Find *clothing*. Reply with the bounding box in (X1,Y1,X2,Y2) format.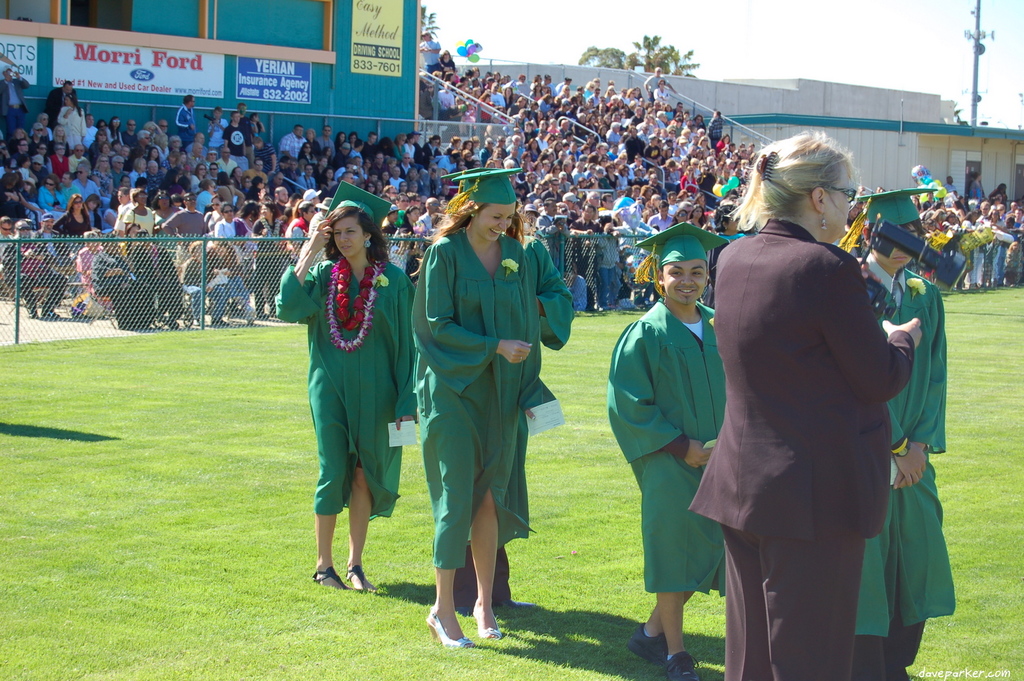
(94,246,163,337).
